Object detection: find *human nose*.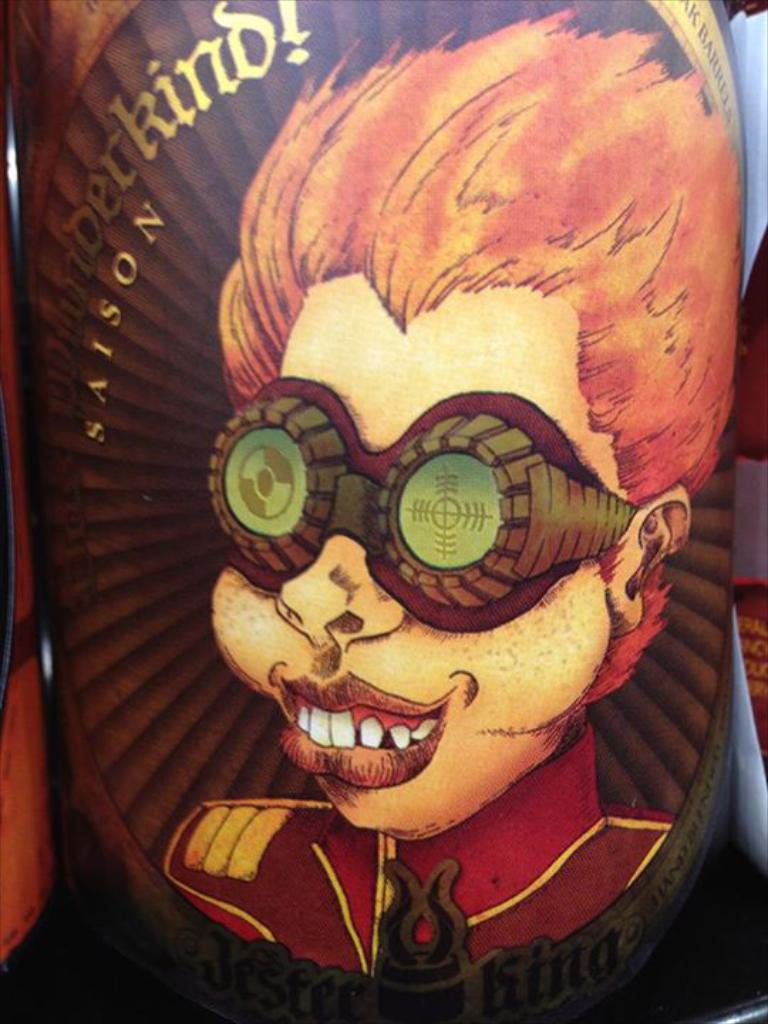
bbox(260, 532, 412, 649).
